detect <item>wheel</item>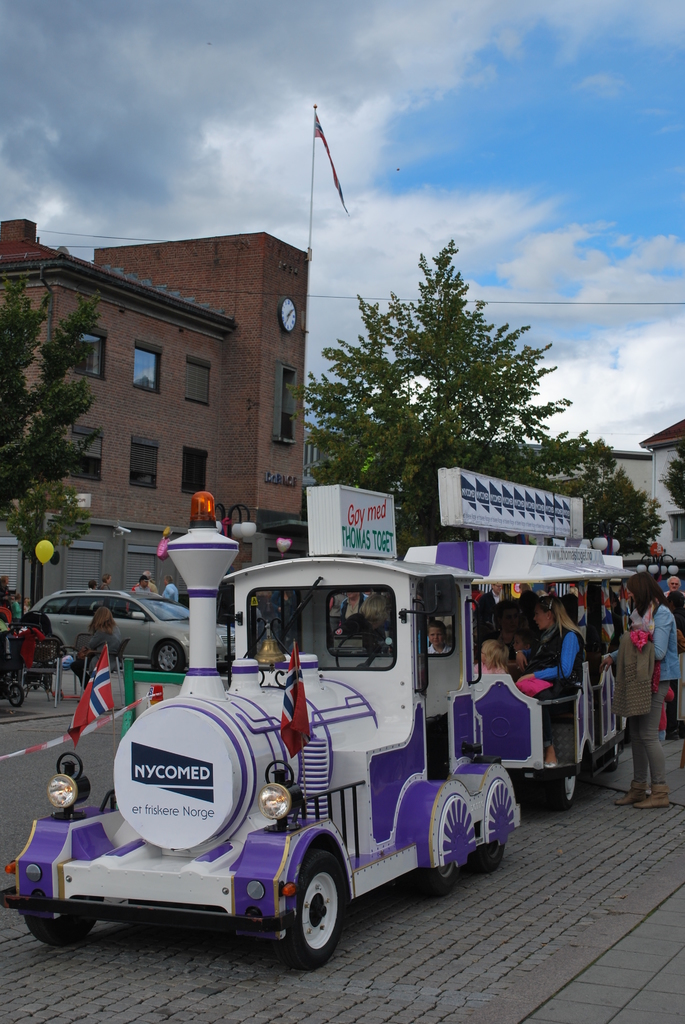
550, 770, 578, 810
